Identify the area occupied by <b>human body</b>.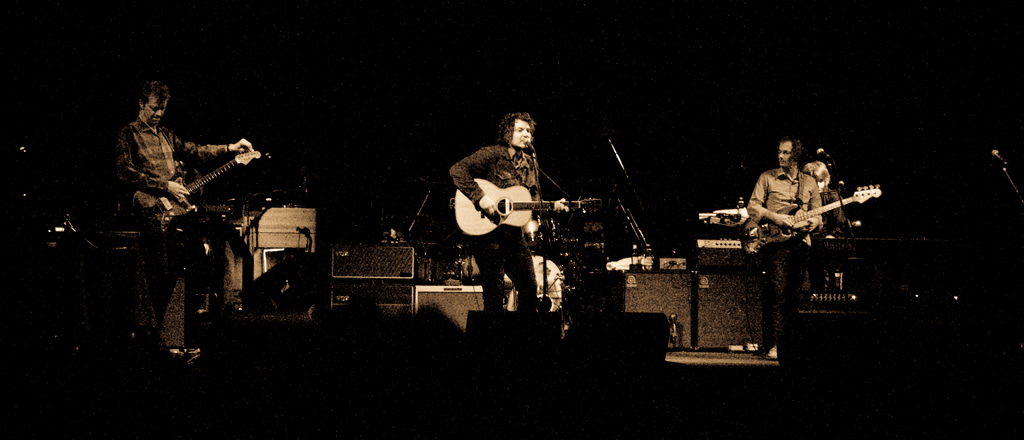
Area: Rect(115, 70, 257, 337).
